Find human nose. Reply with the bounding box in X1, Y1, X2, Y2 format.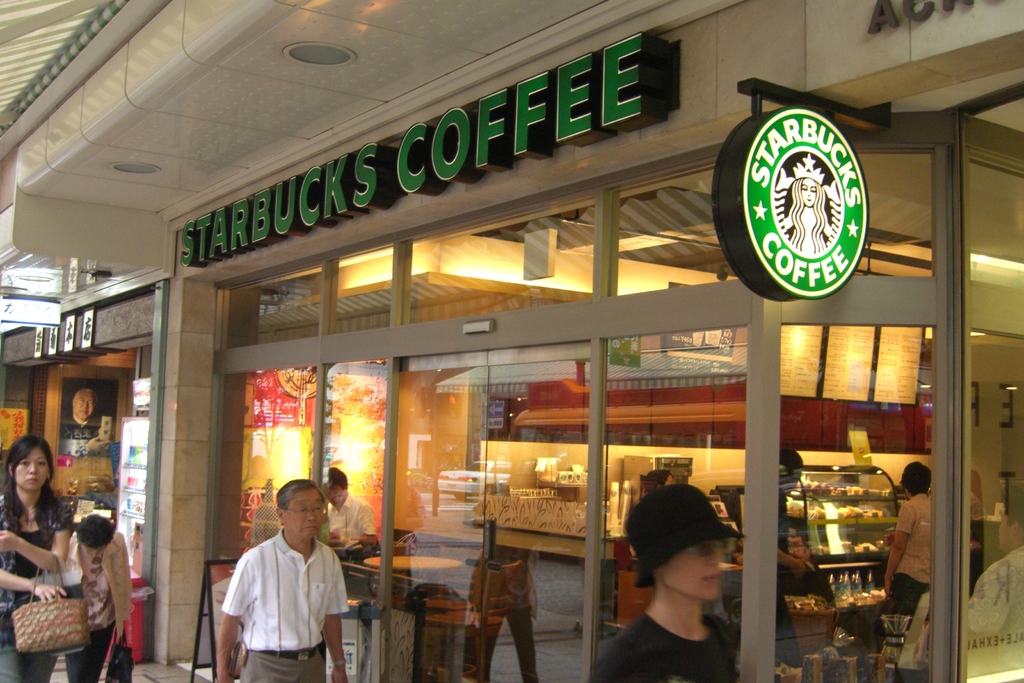
707, 548, 721, 567.
